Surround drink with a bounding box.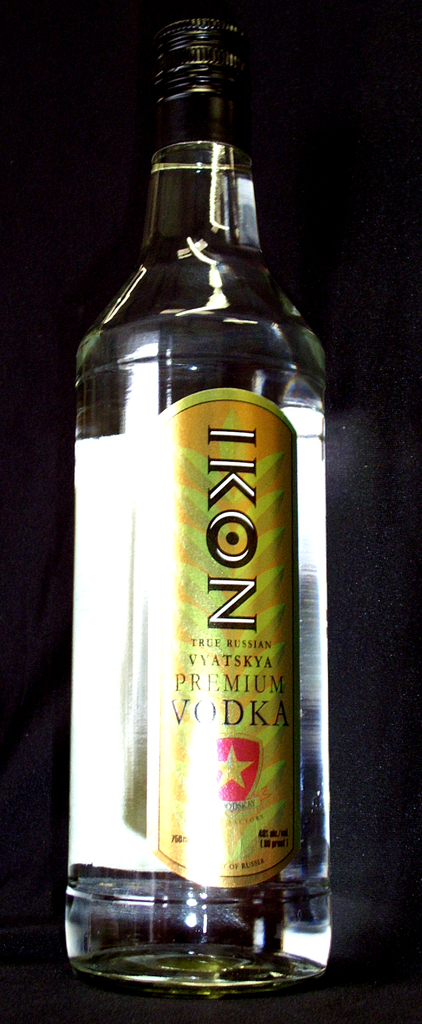
{"x1": 65, "y1": 9, "x2": 345, "y2": 993}.
